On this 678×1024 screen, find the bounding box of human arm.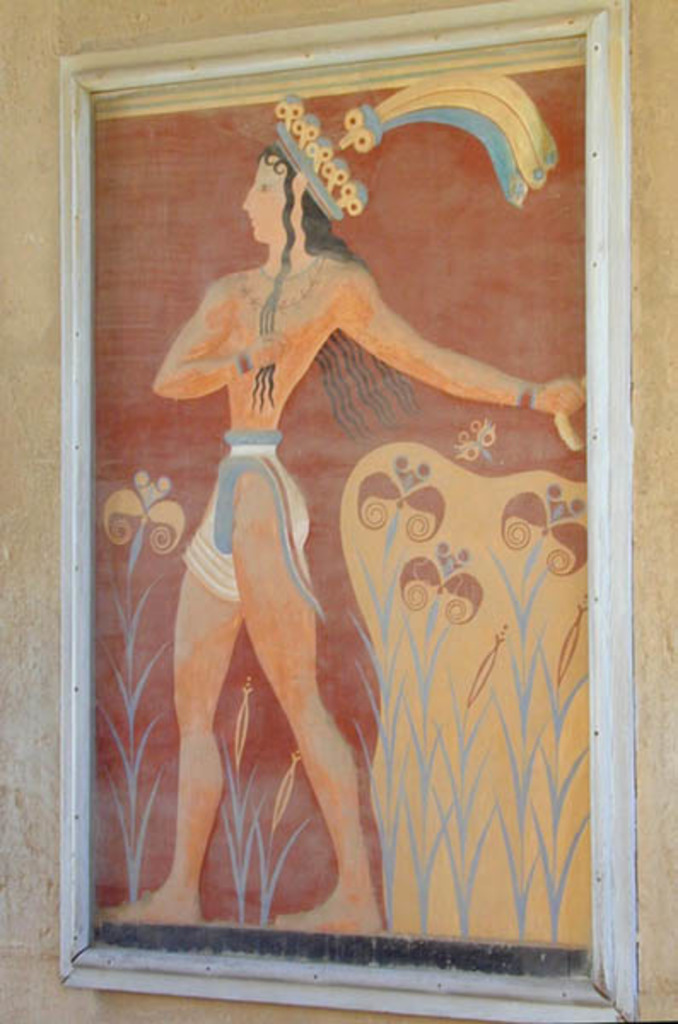
Bounding box: 333,253,545,415.
